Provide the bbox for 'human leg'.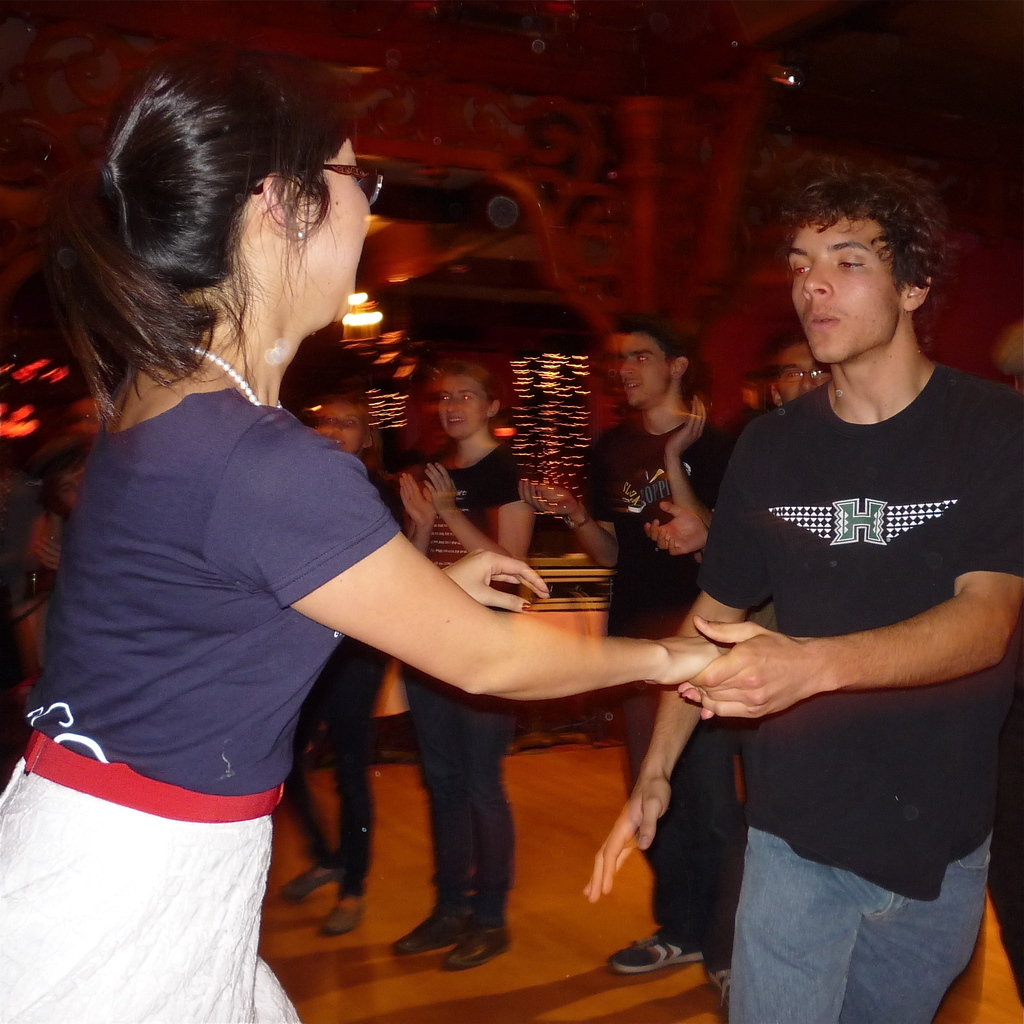
<box>307,627,389,935</box>.
